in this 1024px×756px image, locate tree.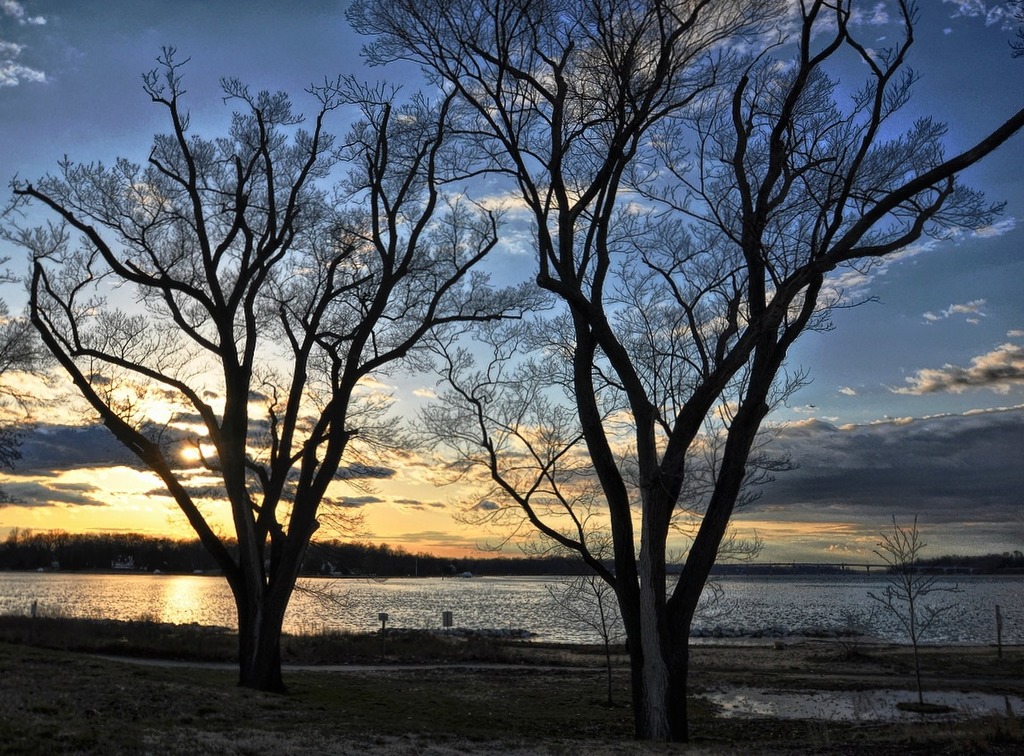
Bounding box: l=2, t=44, r=536, b=697.
